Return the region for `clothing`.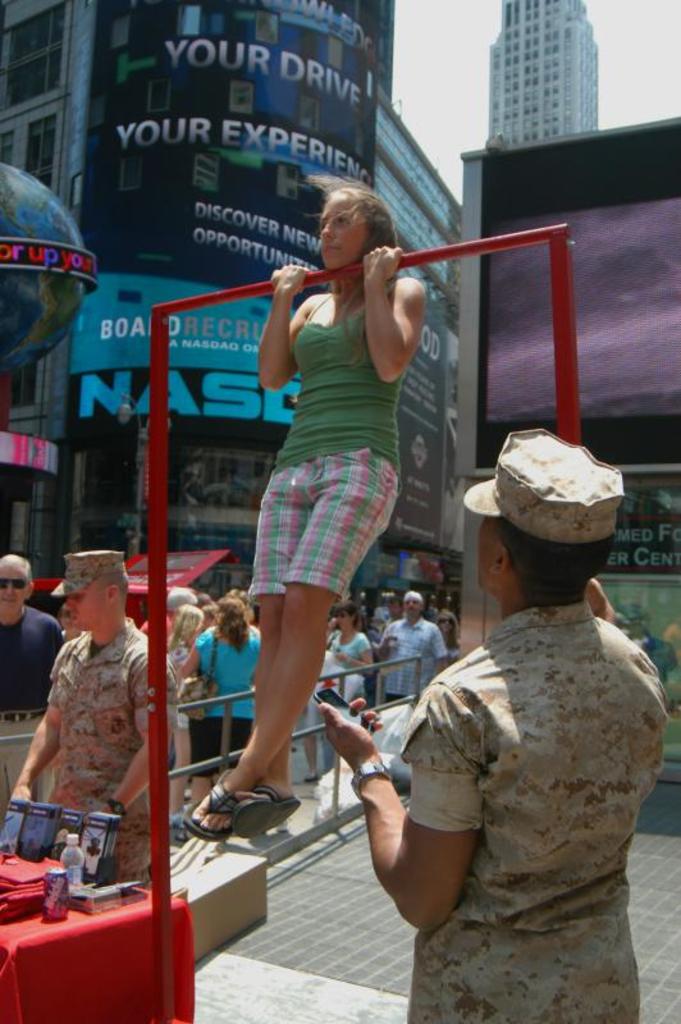
box=[0, 603, 67, 785].
